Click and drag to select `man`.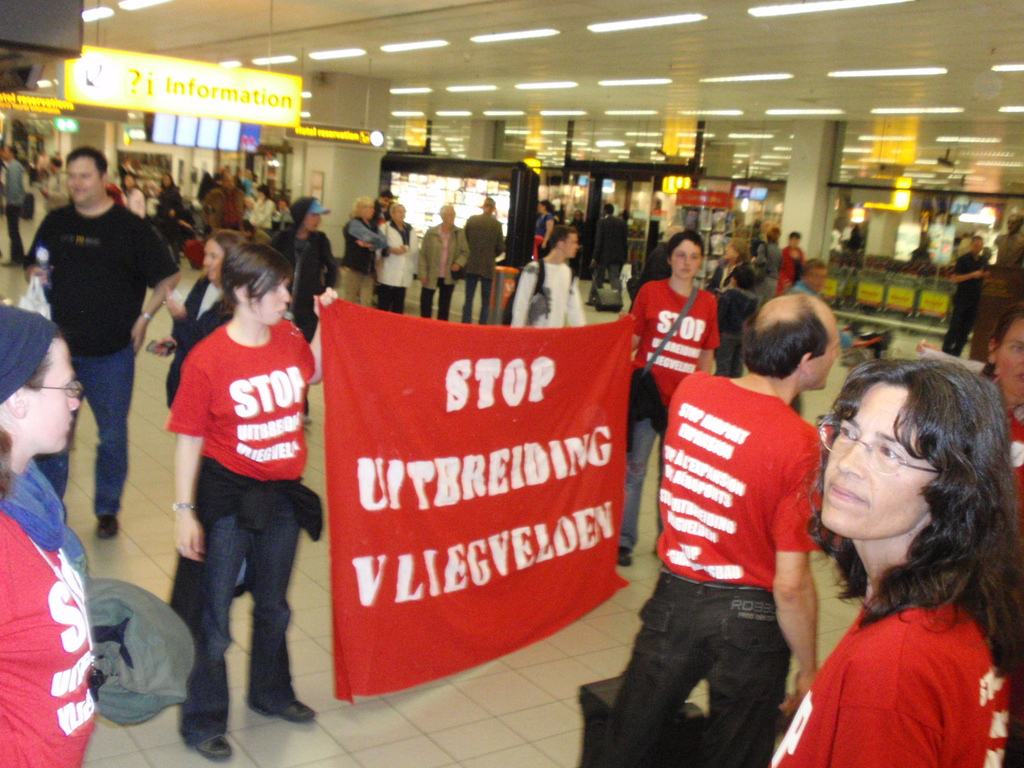
Selection: (366,190,400,298).
